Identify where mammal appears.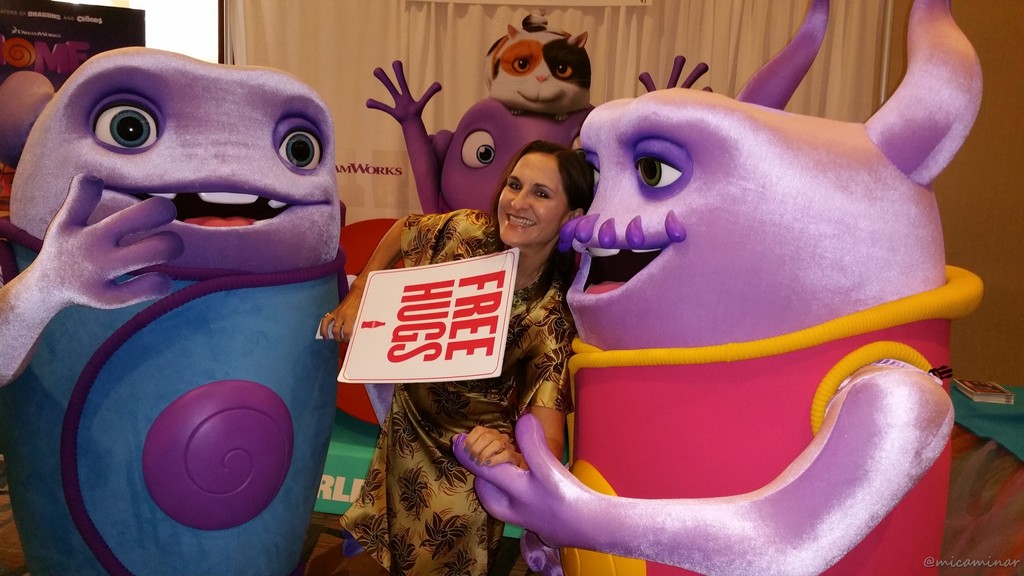
Appears at select_region(456, 31, 1007, 546).
